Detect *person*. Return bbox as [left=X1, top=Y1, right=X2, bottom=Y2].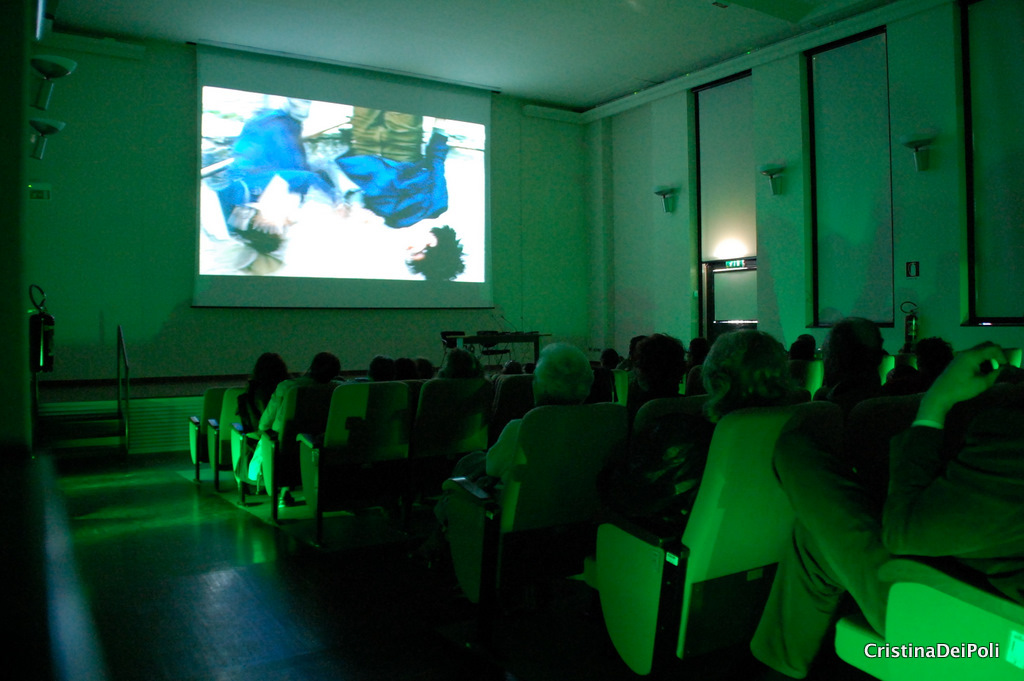
[left=750, top=339, right=1023, bottom=680].
